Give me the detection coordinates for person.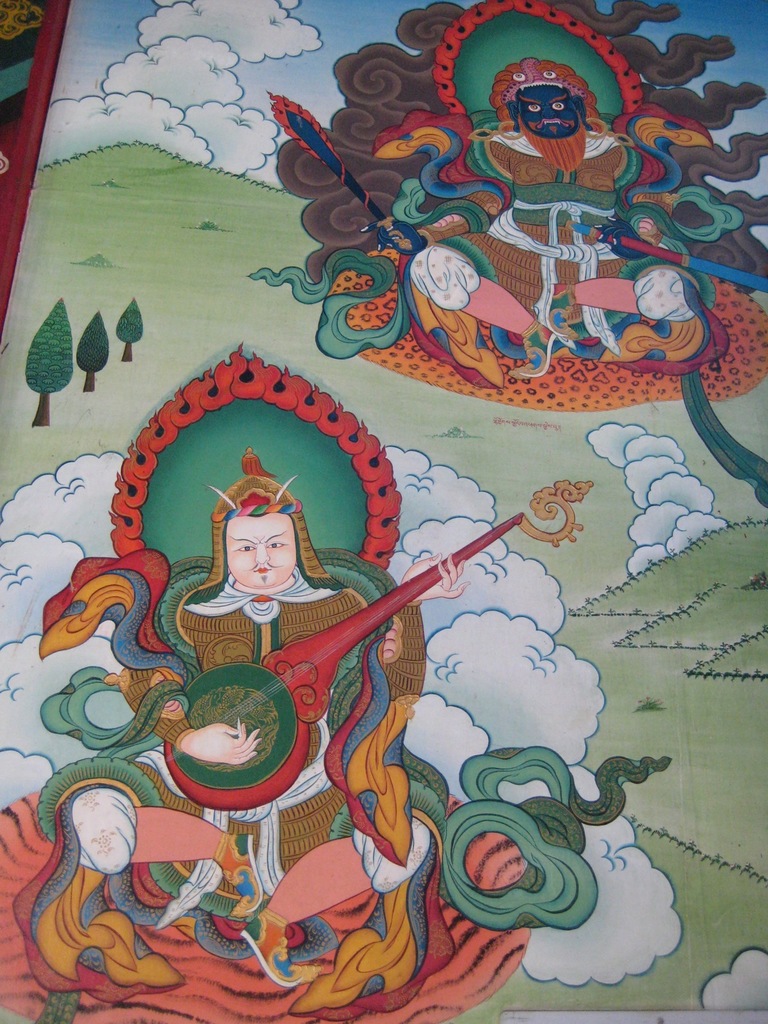
left=380, top=60, right=681, bottom=375.
